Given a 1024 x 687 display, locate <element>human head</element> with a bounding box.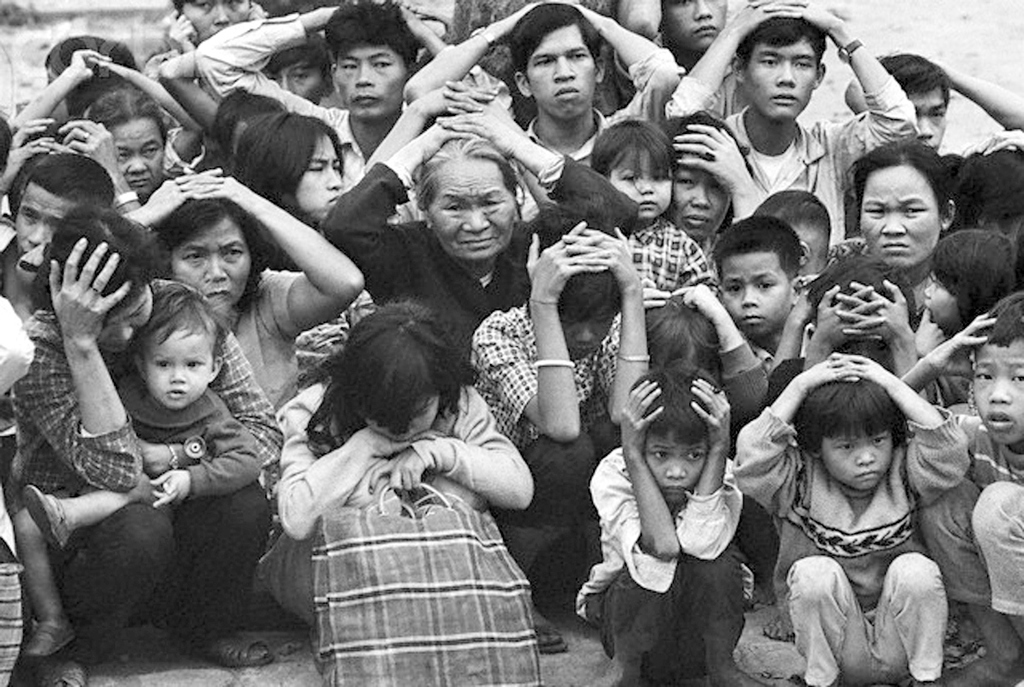
Located: <bbox>755, 192, 836, 283</bbox>.
